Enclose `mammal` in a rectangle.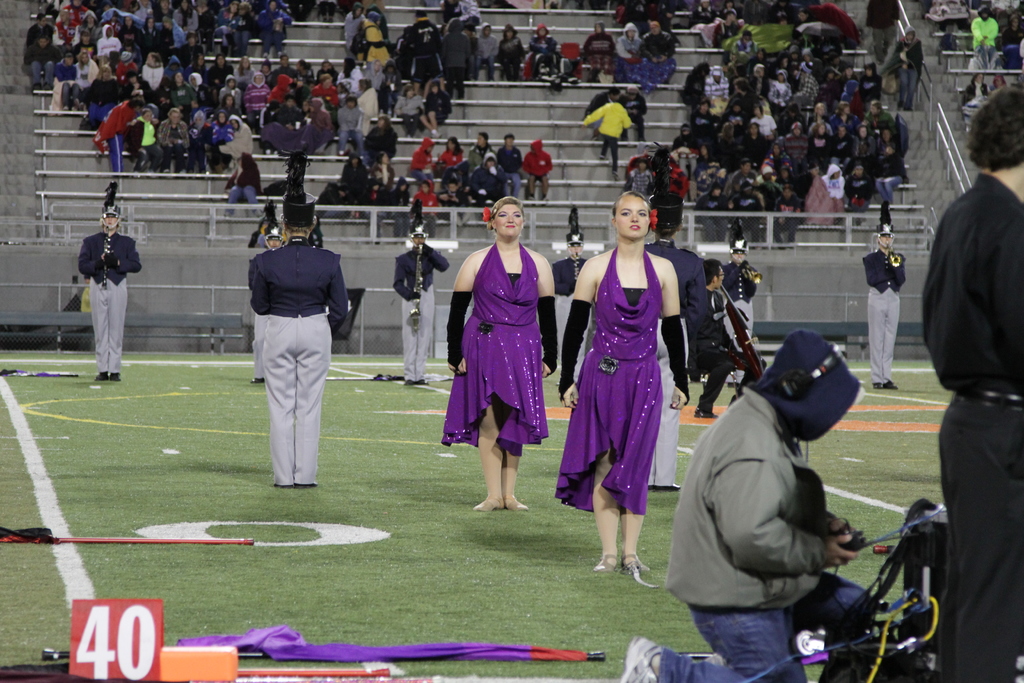
BBox(259, 229, 274, 252).
